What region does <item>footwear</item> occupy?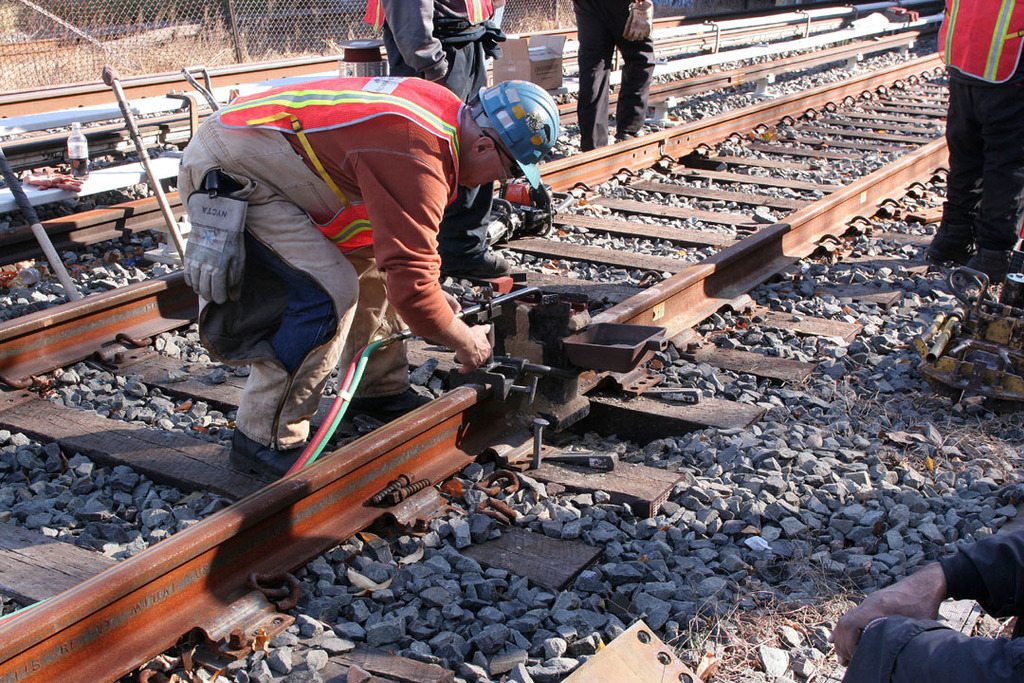
[left=448, top=251, right=515, bottom=283].
